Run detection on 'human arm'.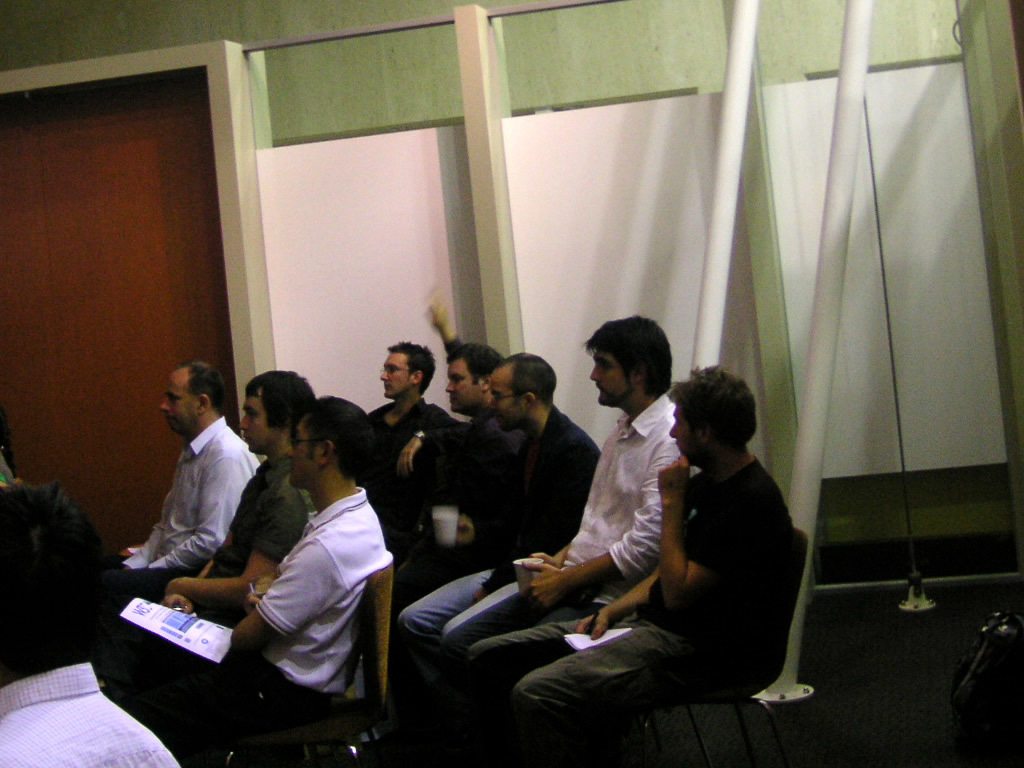
Result: bbox(524, 437, 703, 583).
